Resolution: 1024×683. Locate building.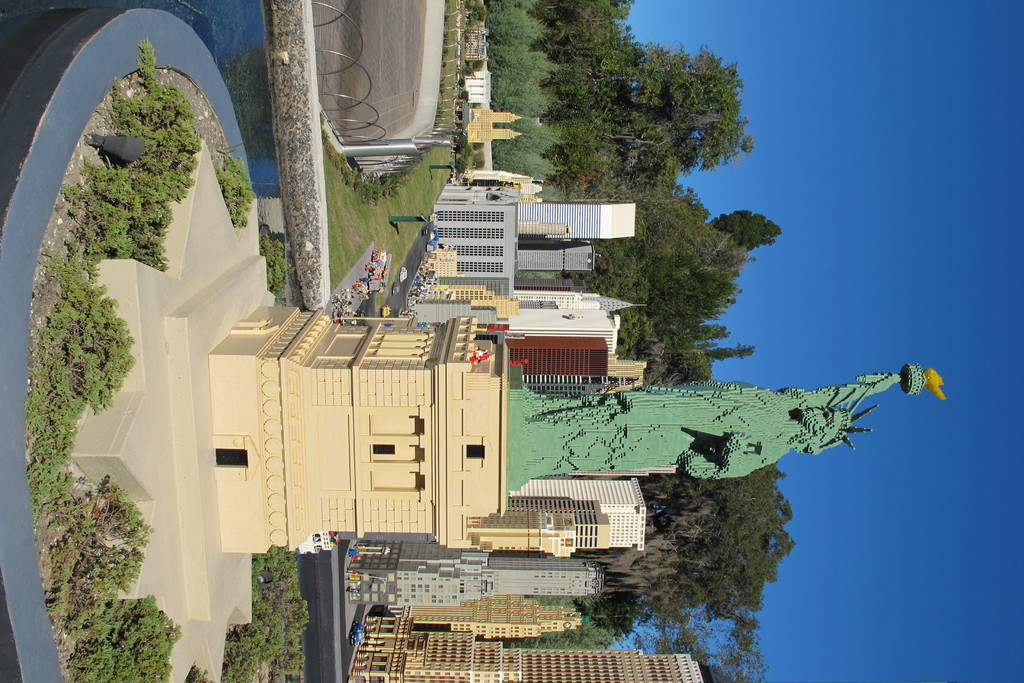
(left=472, top=495, right=612, bottom=552).
